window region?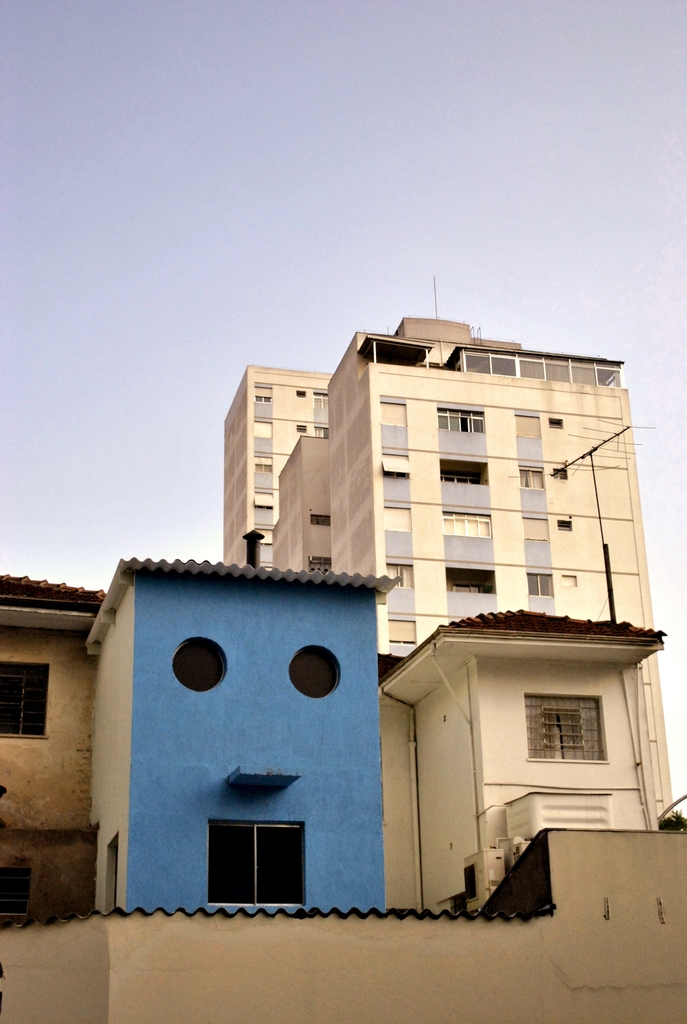
{"left": 0, "top": 660, "right": 51, "bottom": 739}
